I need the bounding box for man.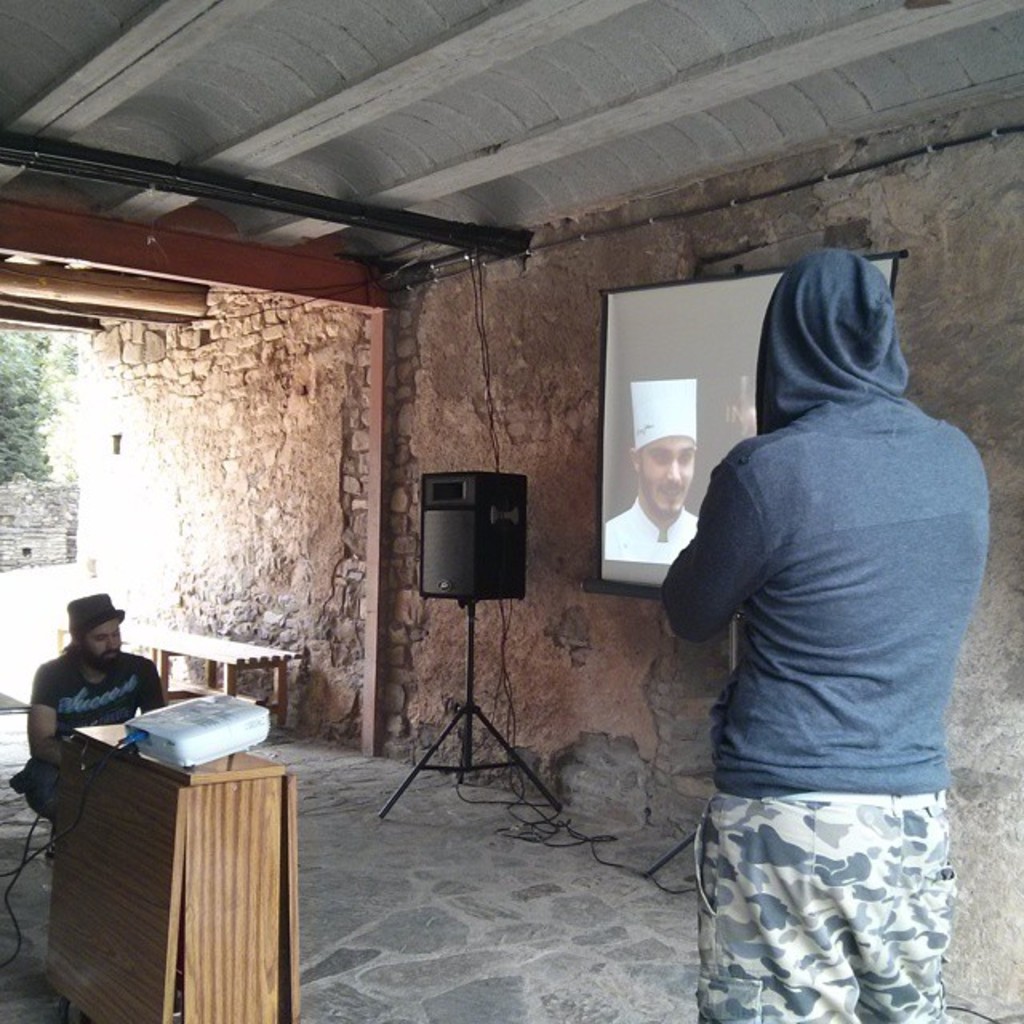
Here it is: detection(602, 381, 706, 570).
